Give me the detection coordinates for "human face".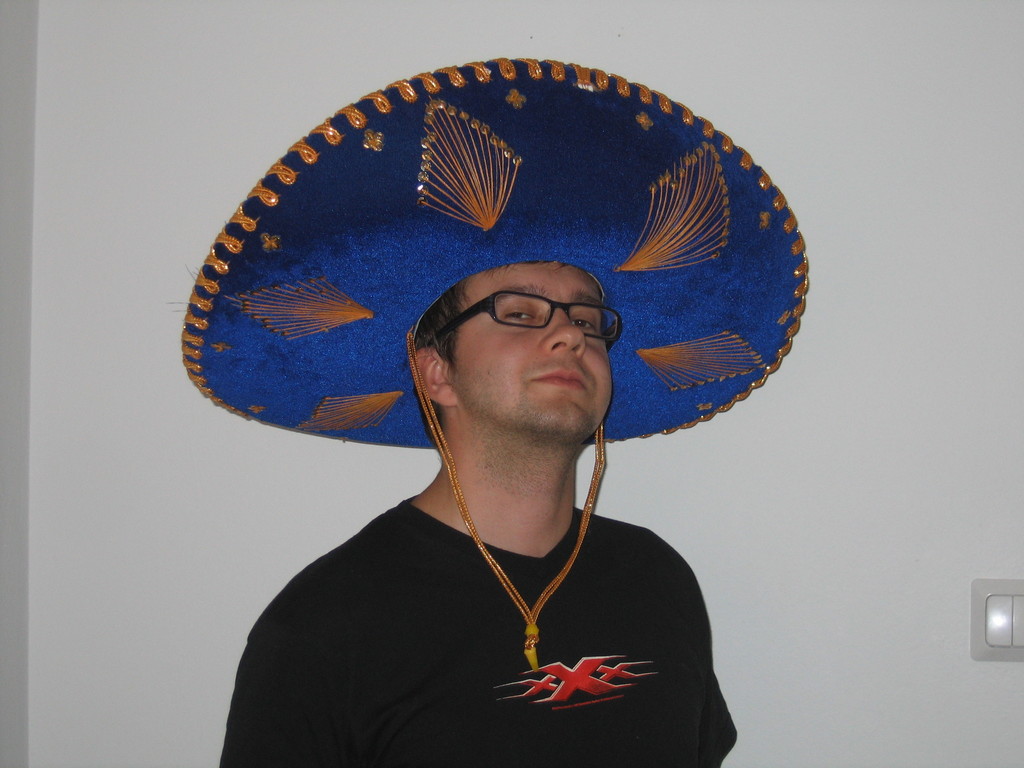
region(452, 266, 616, 438).
